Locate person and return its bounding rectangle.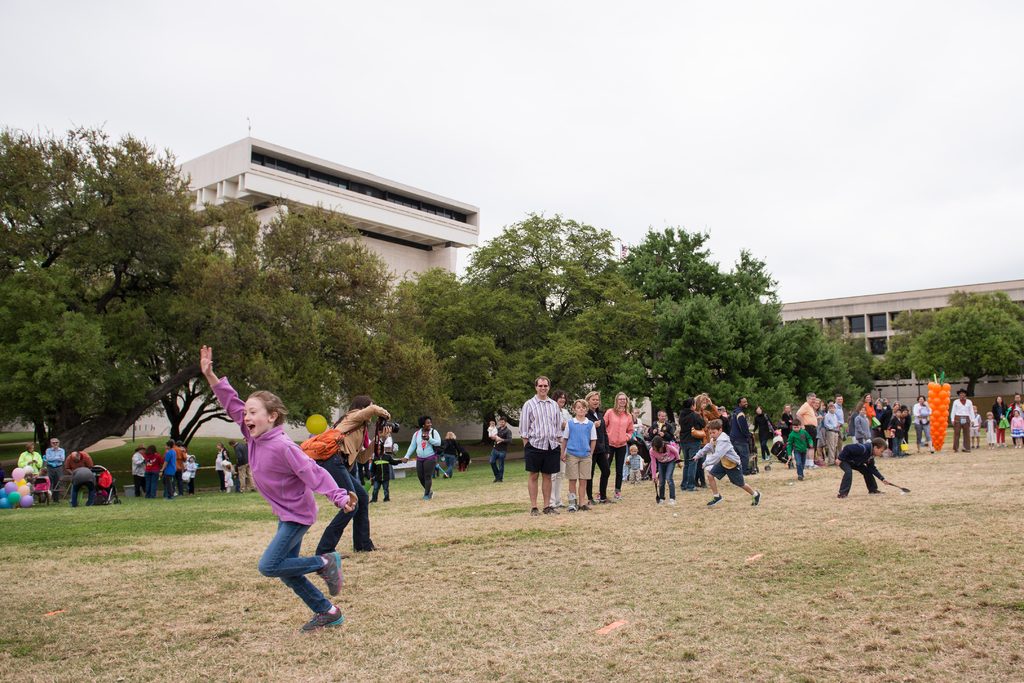
select_region(823, 402, 842, 457).
